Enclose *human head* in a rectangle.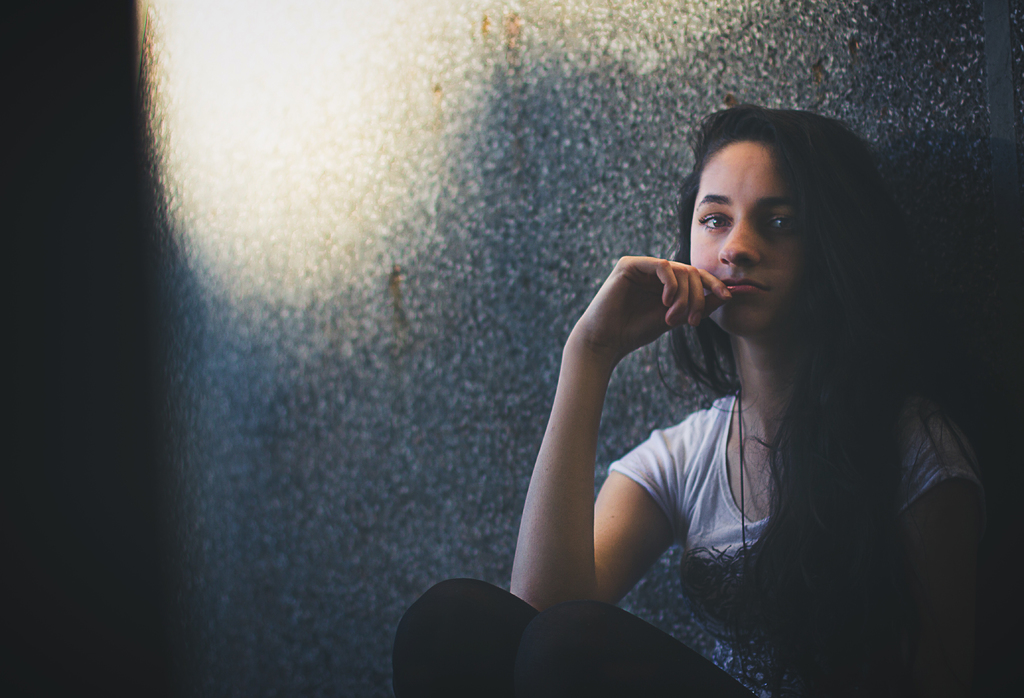
x1=677 y1=101 x2=884 y2=344.
